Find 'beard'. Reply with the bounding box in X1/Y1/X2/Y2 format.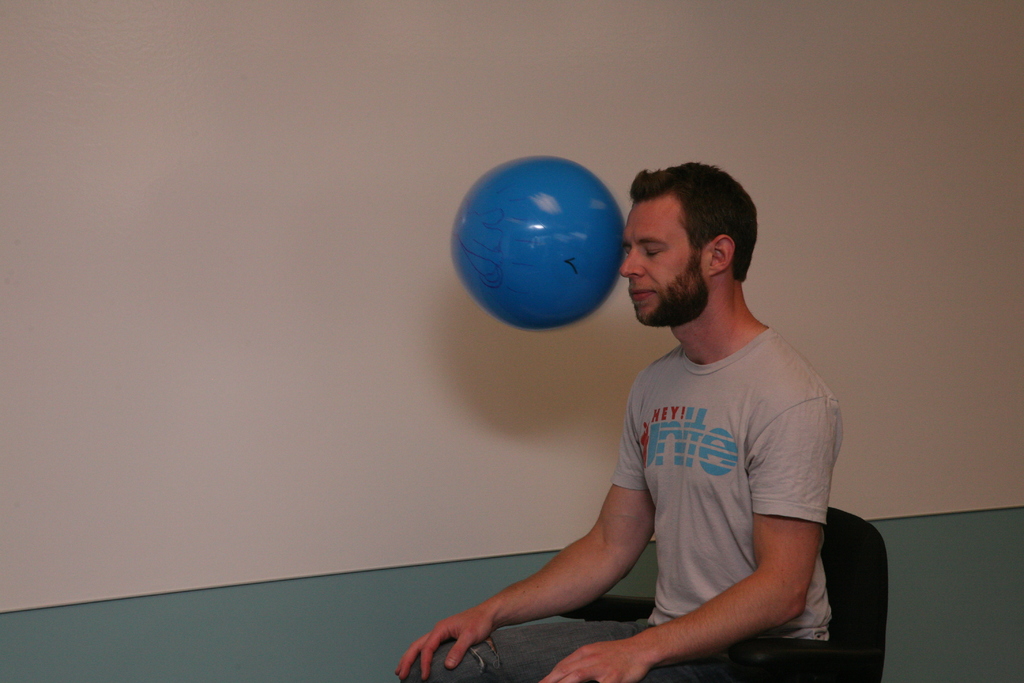
637/260/710/329.
